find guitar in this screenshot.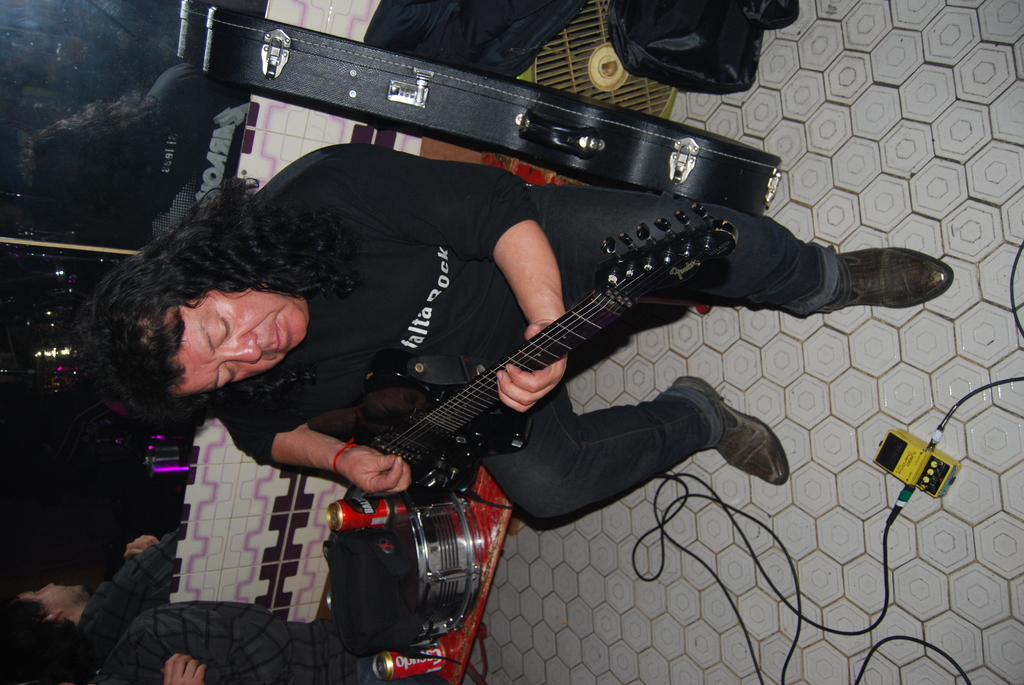
The bounding box for guitar is l=223, t=234, r=746, b=551.
